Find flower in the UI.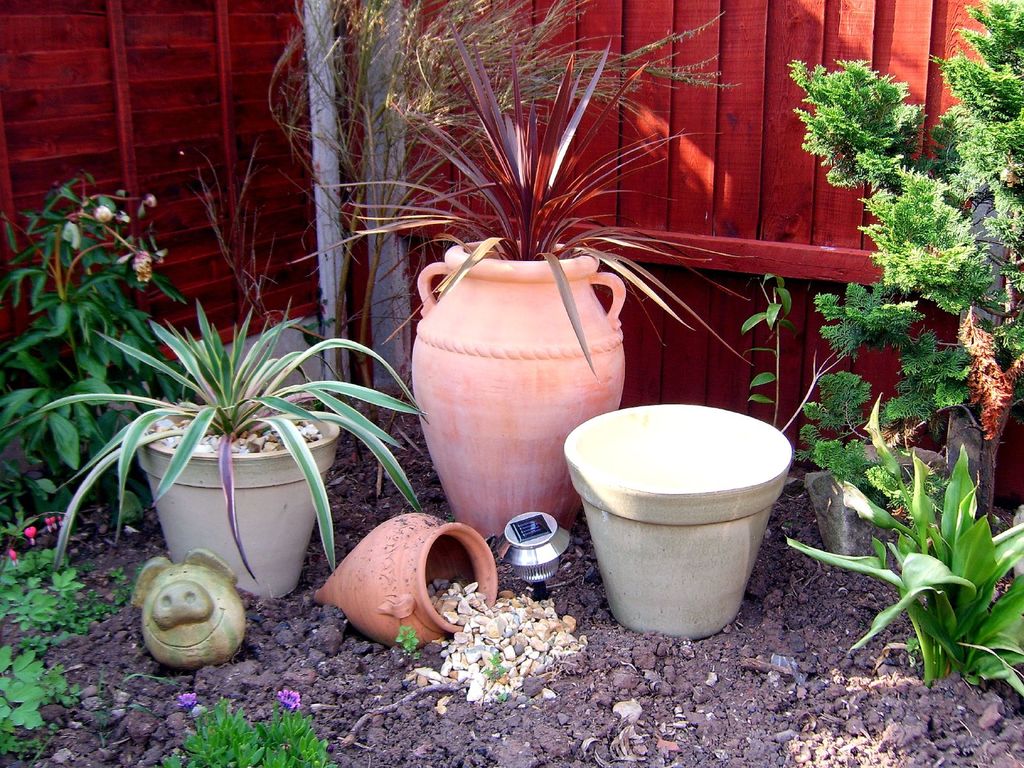
UI element at 278, 689, 299, 710.
